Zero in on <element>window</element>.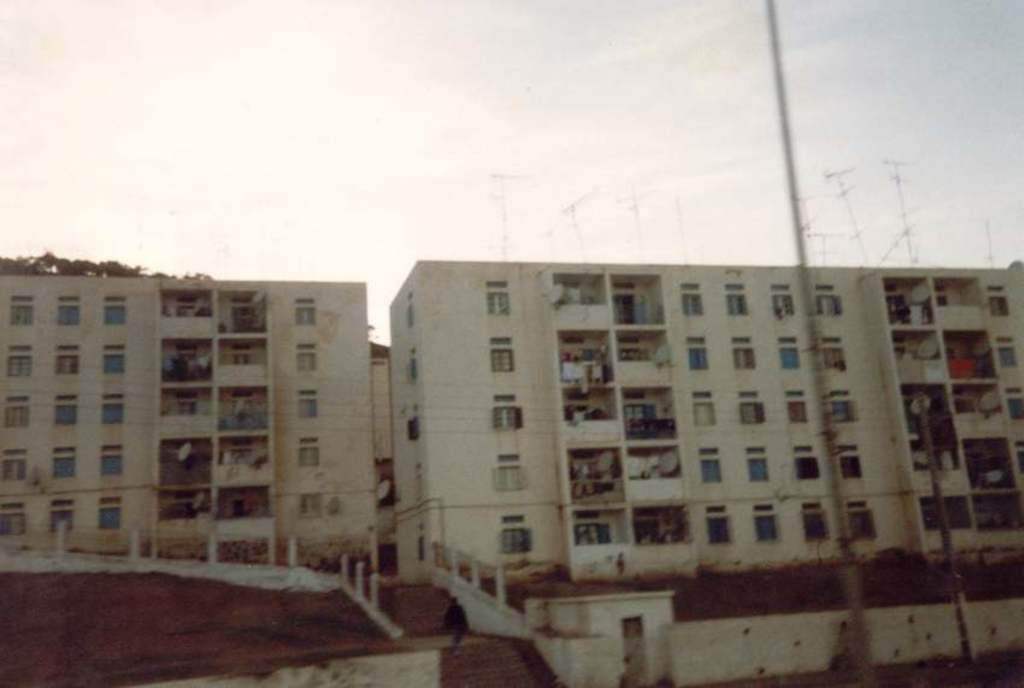
Zeroed in: [left=818, top=294, right=840, bottom=317].
